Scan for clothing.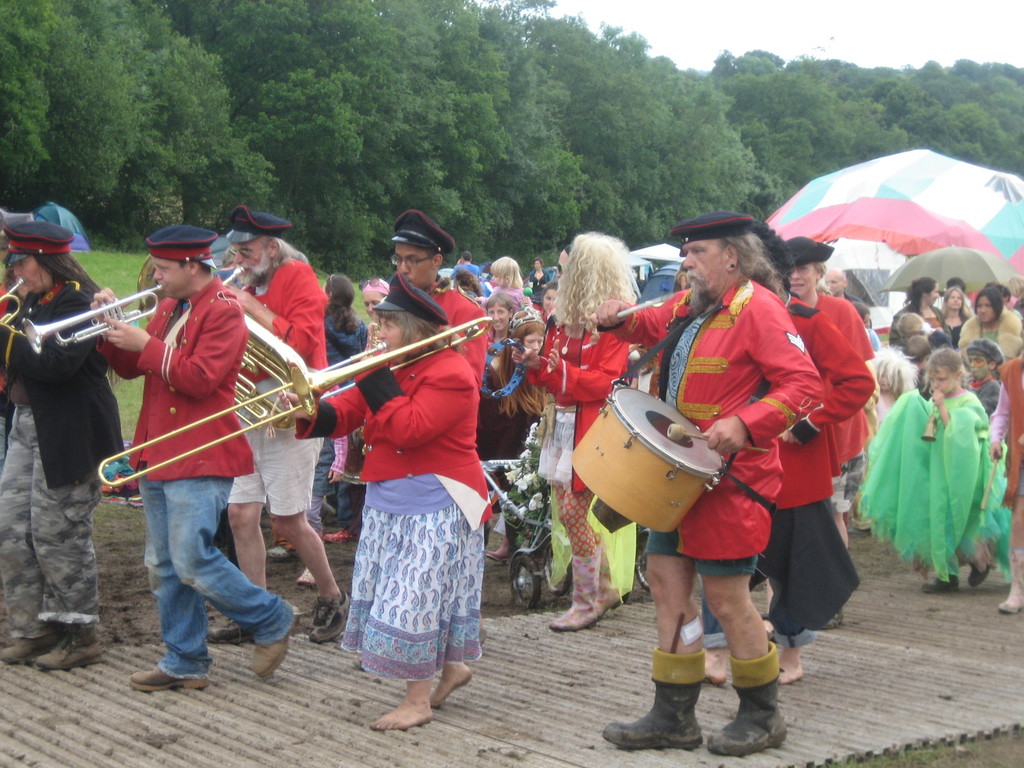
Scan result: bbox=(0, 269, 126, 636).
